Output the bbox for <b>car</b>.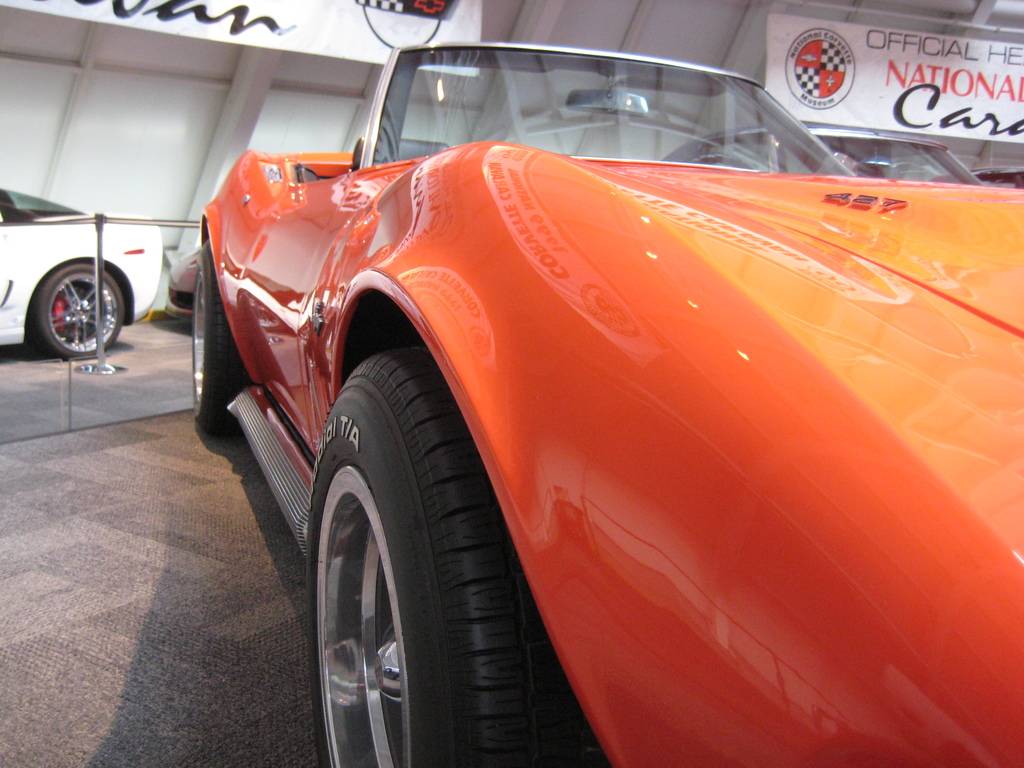
0/184/165/360.
